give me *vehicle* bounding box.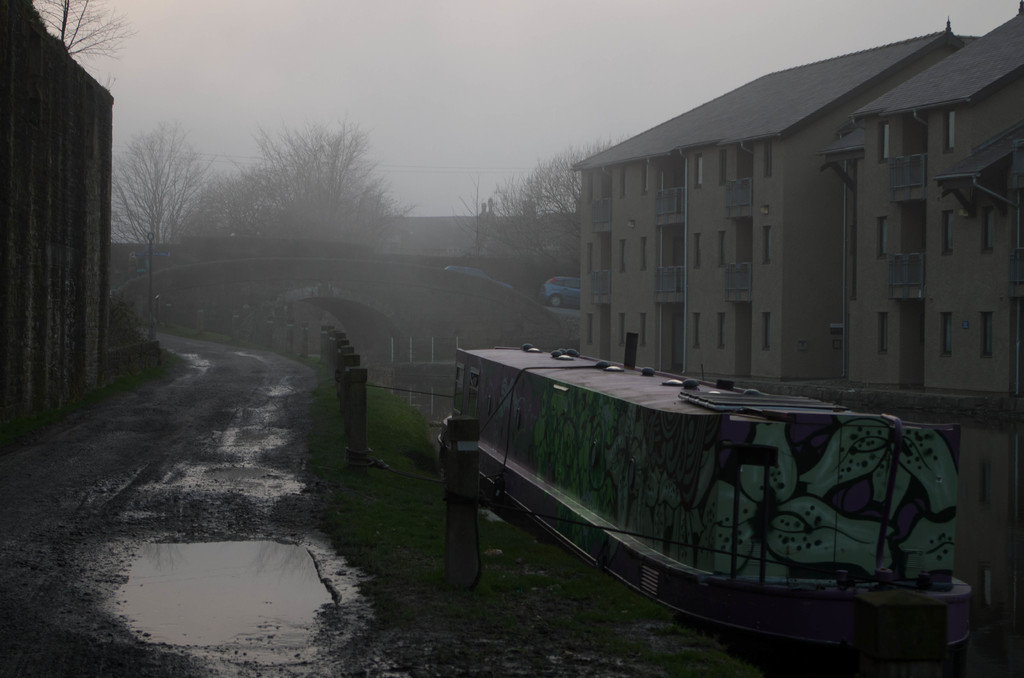
{"left": 541, "top": 276, "right": 580, "bottom": 312}.
